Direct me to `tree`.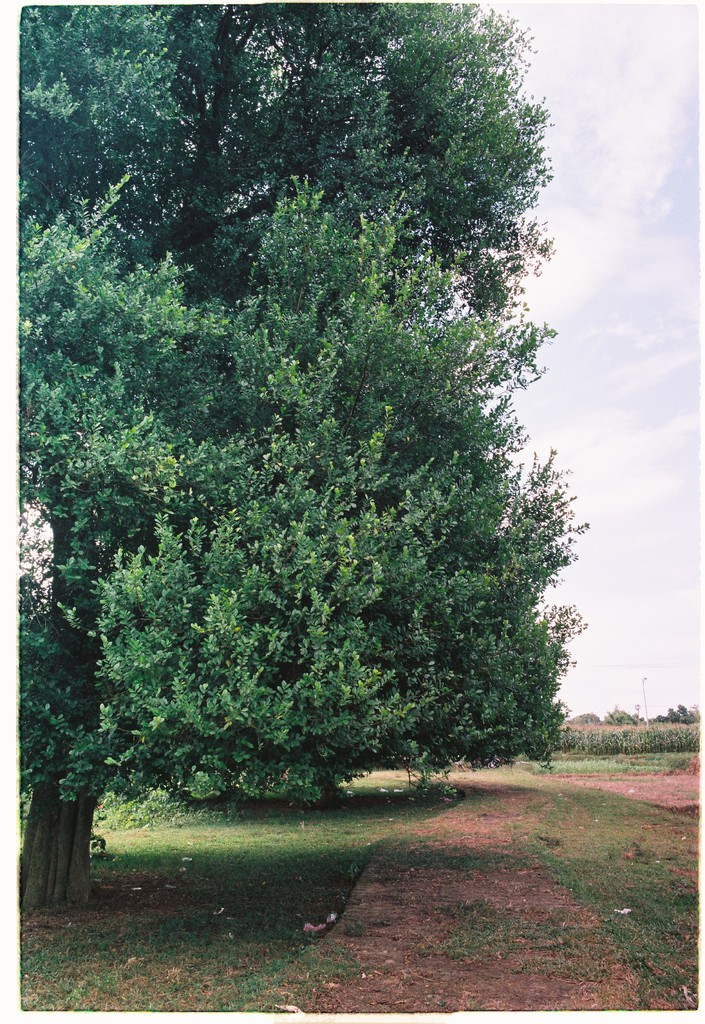
Direction: locate(23, 0, 589, 833).
